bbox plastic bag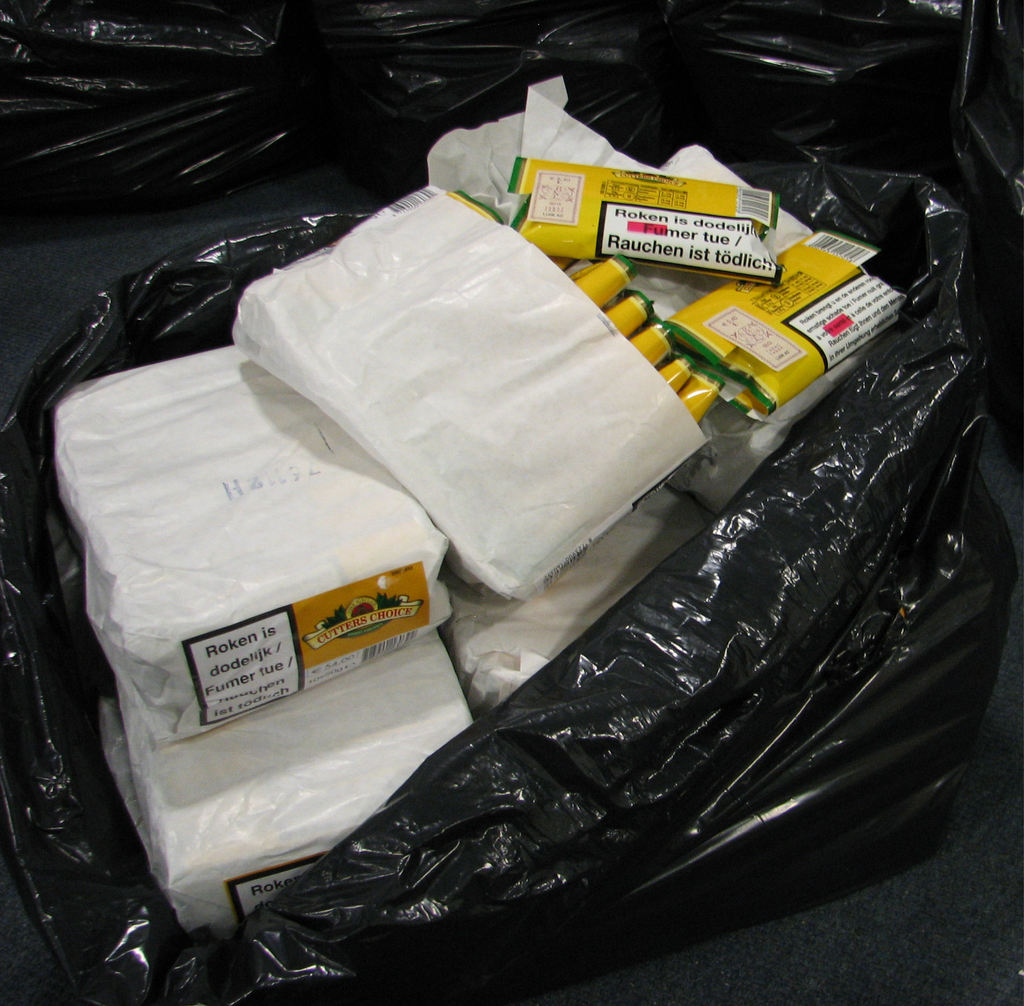
rect(931, 0, 1023, 276)
